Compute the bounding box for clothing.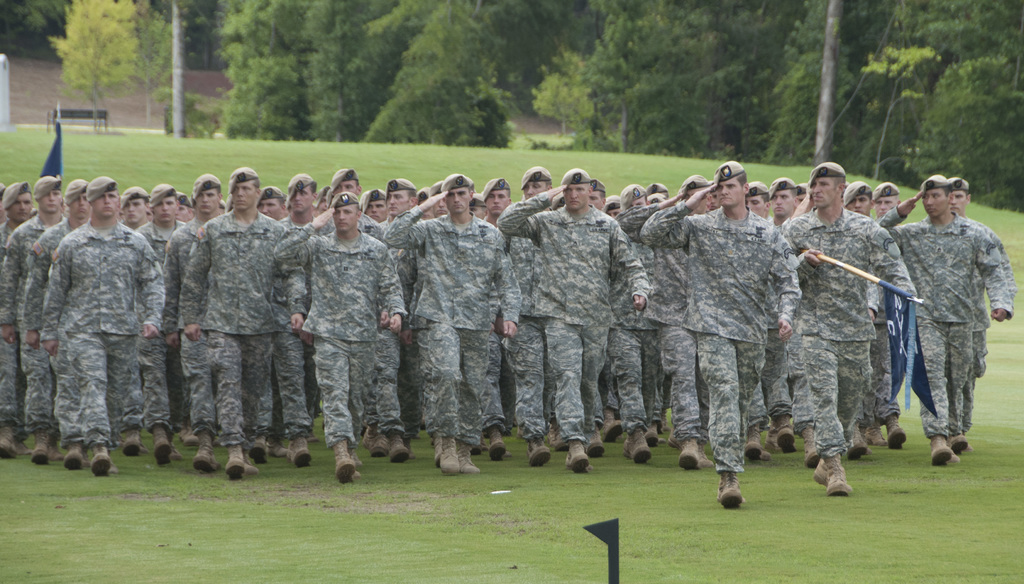
(636, 200, 804, 471).
